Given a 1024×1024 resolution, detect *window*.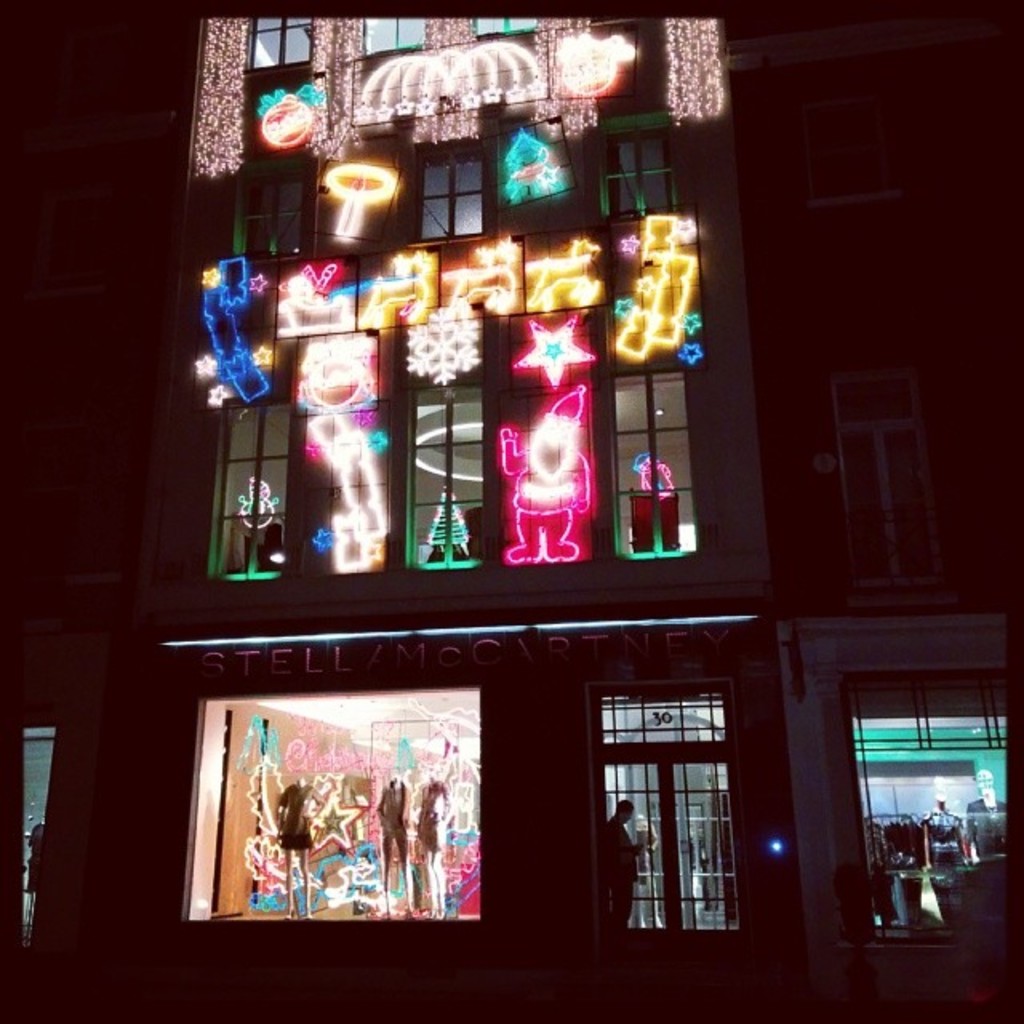
bbox=(474, 11, 547, 34).
